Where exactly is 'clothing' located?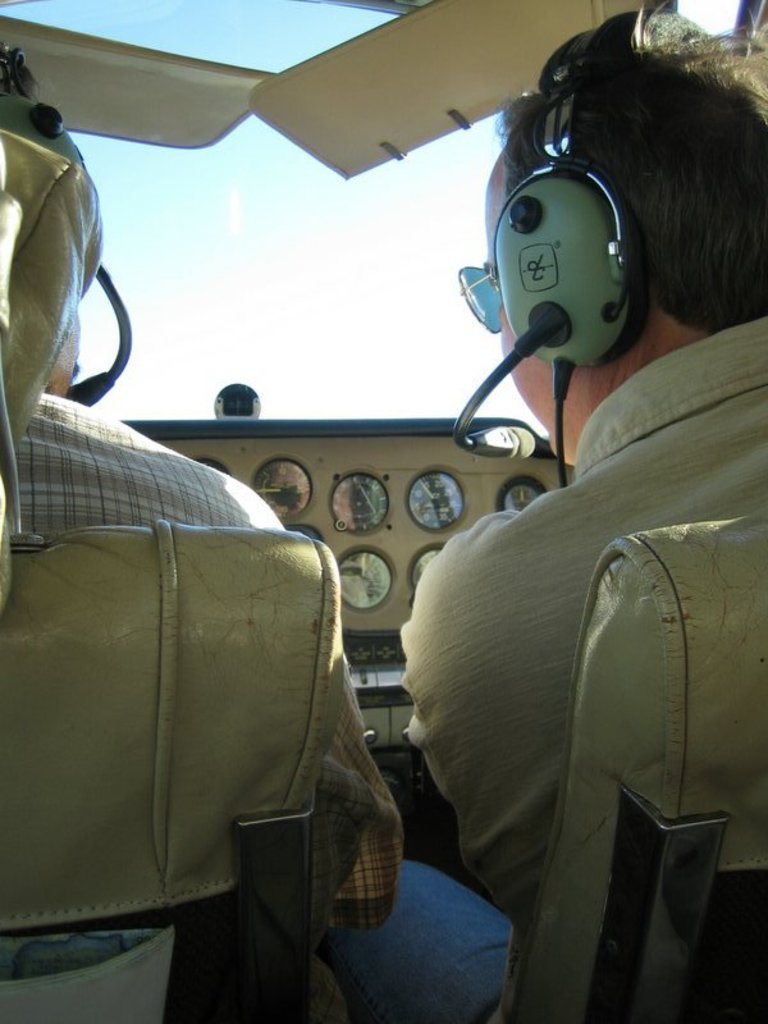
Its bounding box is pyautogui.locateOnScreen(401, 296, 748, 1015).
